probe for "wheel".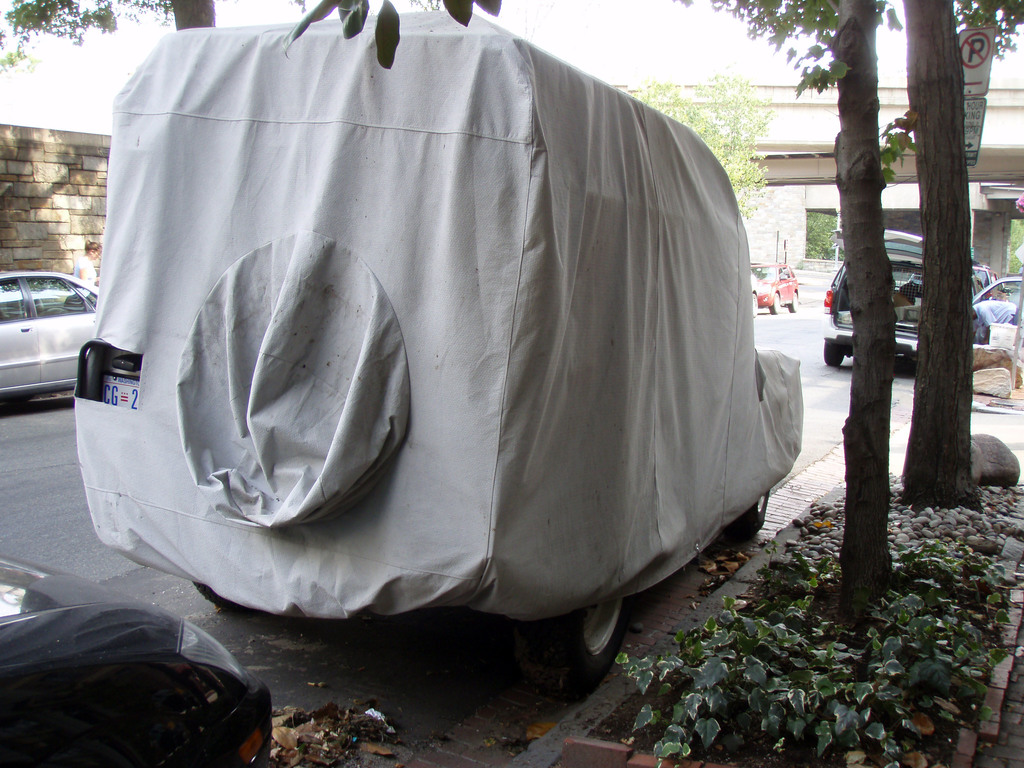
Probe result: [left=789, top=291, right=797, bottom=314].
